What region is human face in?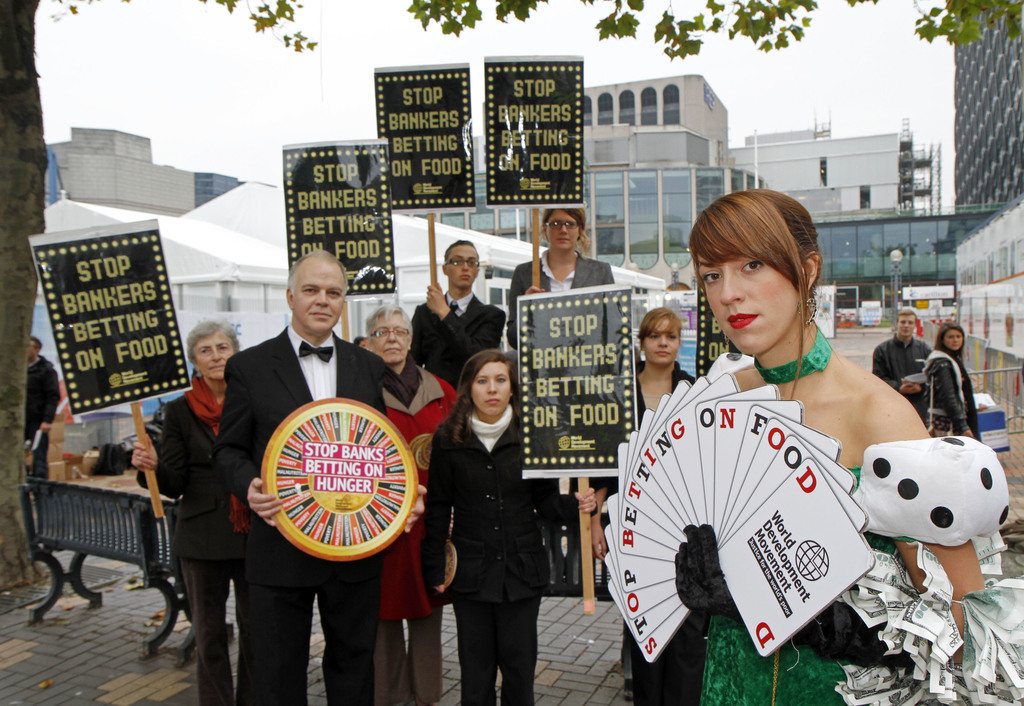
left=448, top=245, right=483, bottom=293.
